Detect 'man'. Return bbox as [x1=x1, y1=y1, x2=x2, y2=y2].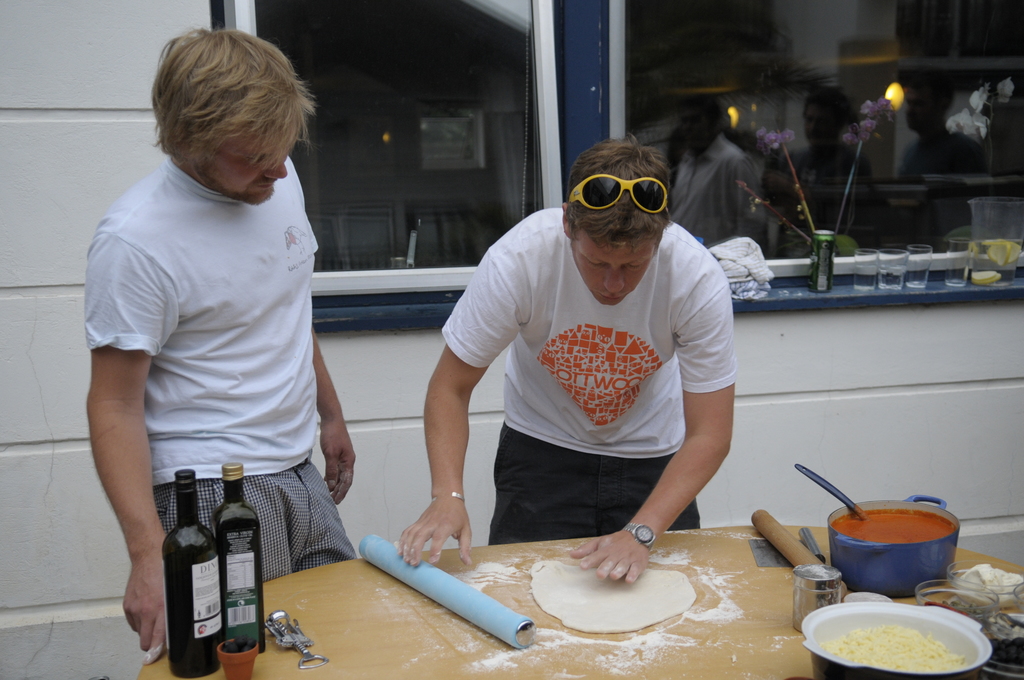
[x1=82, y1=26, x2=369, y2=657].
